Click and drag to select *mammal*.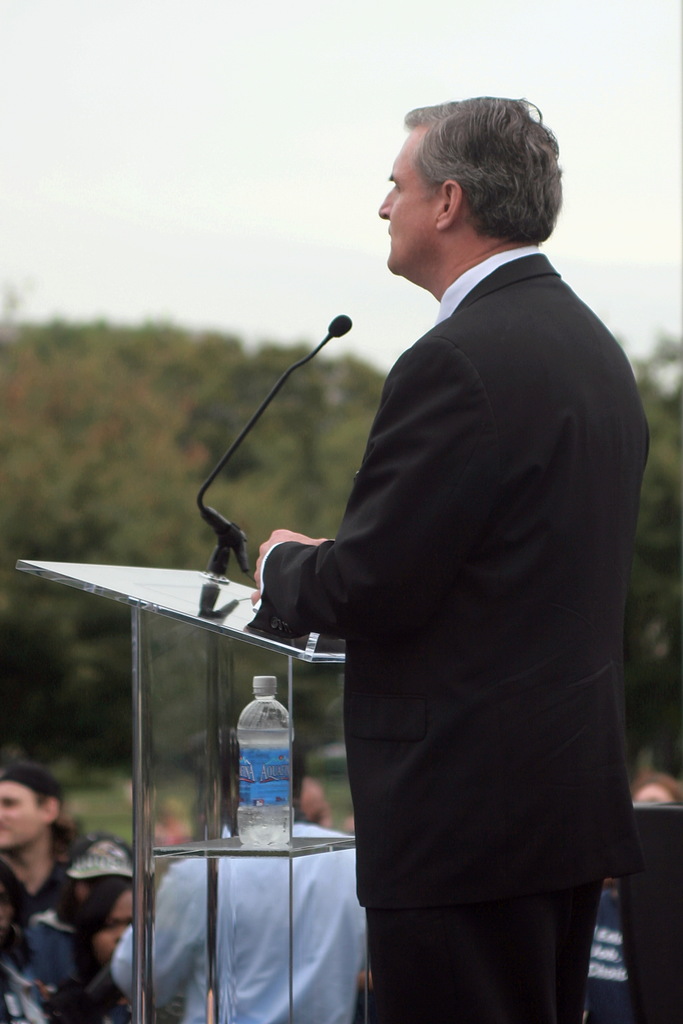
Selection: bbox(638, 765, 682, 803).
